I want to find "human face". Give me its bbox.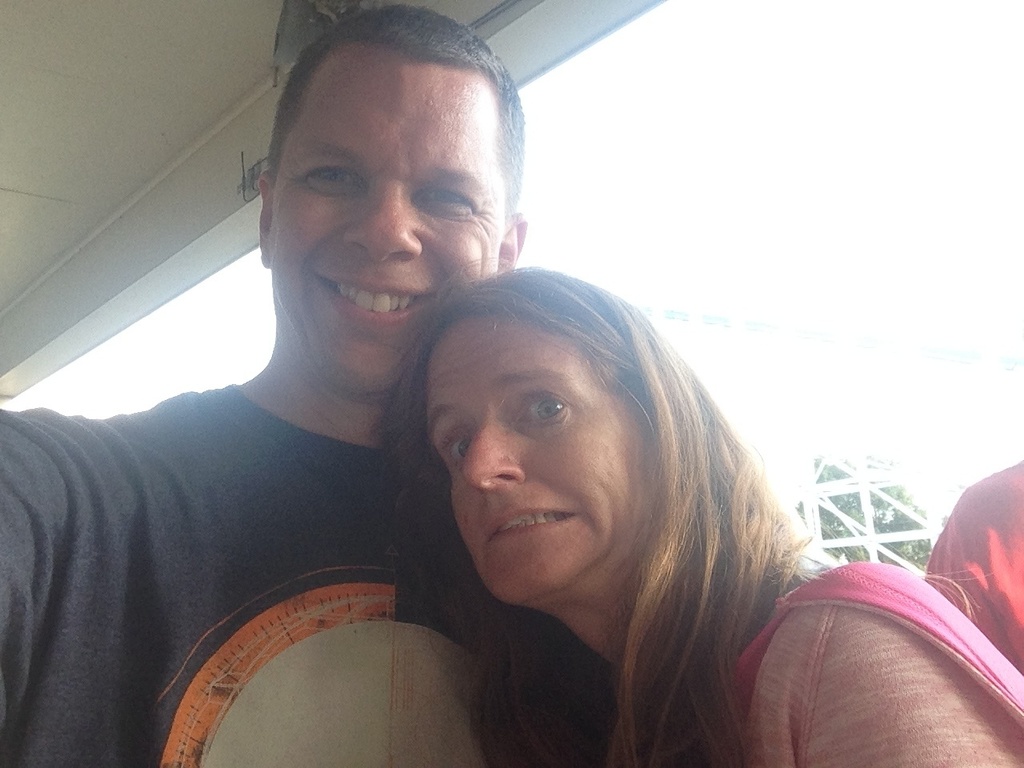
left=269, top=78, right=513, bottom=401.
